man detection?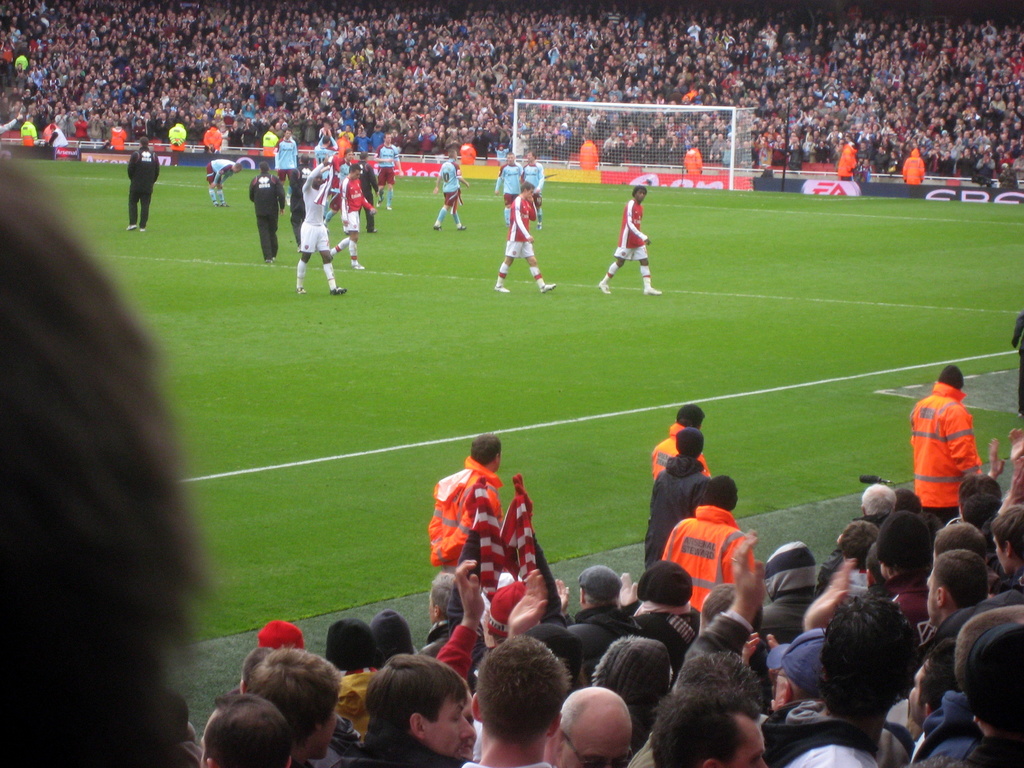
BBox(168, 119, 186, 156)
